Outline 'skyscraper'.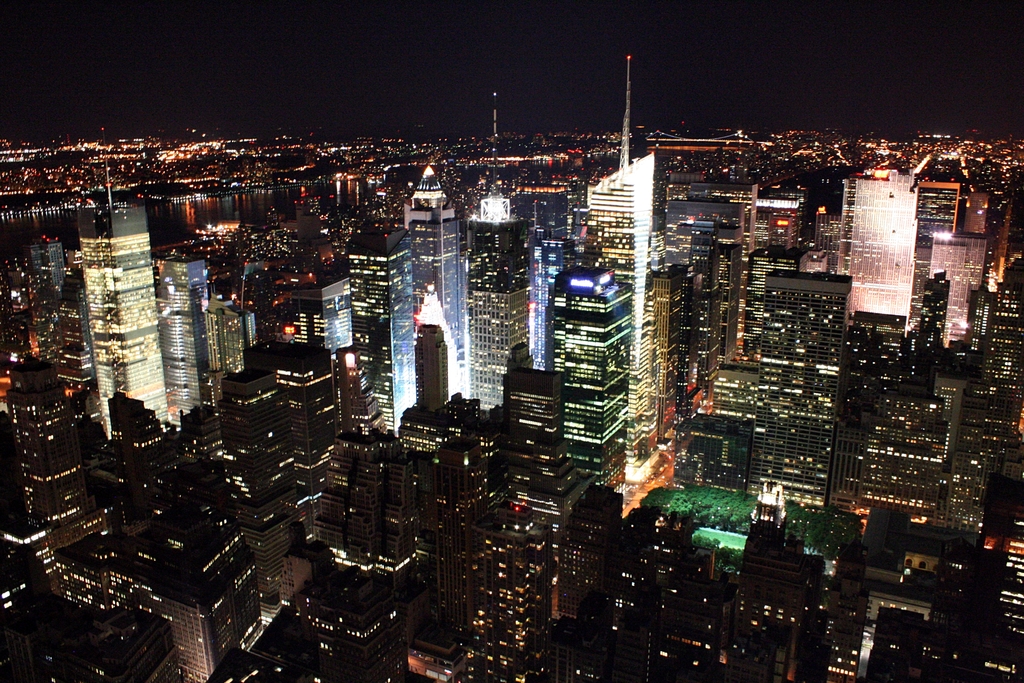
Outline: 387 231 469 418.
